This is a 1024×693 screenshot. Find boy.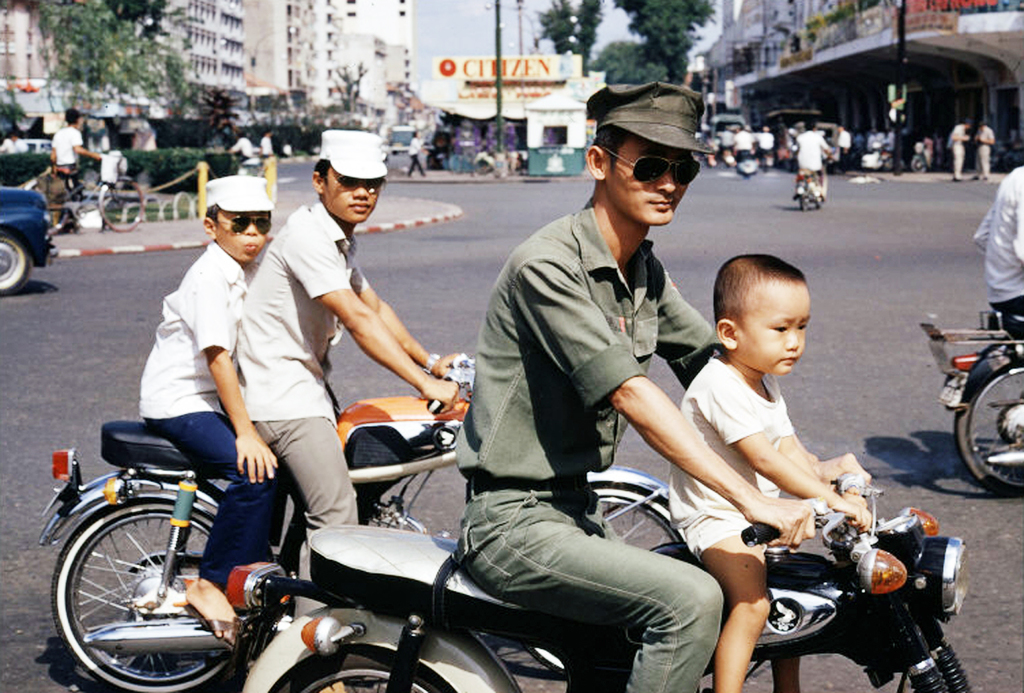
Bounding box: <bbox>228, 128, 254, 165</bbox>.
